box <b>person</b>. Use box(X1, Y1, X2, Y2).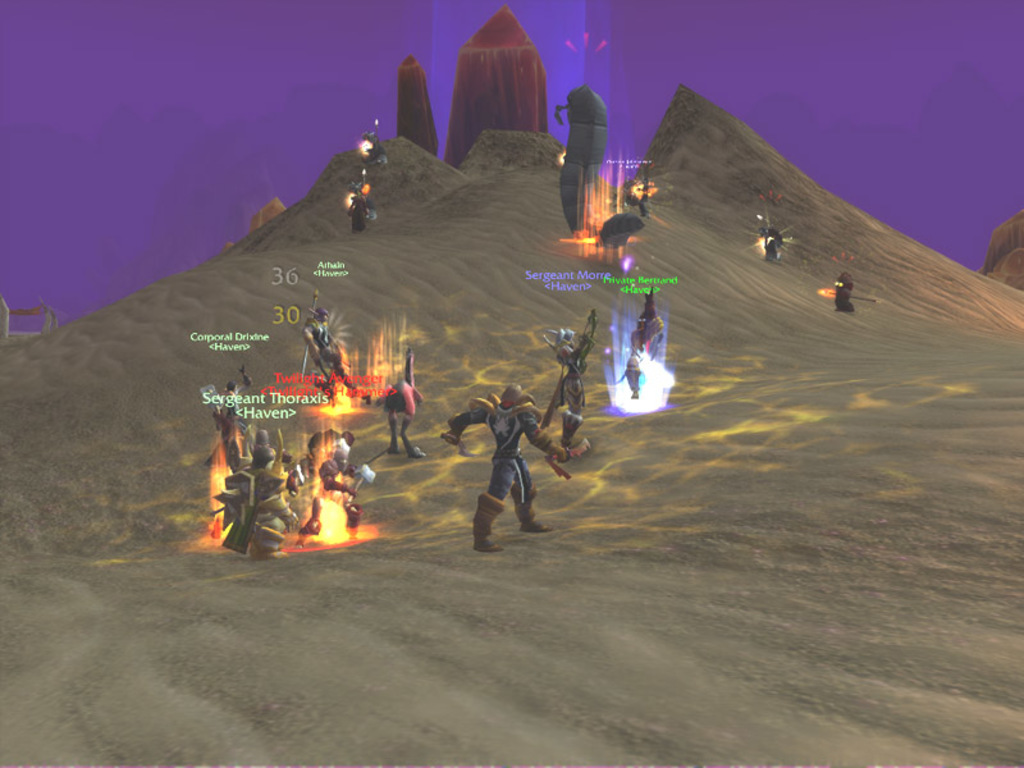
box(442, 380, 567, 552).
